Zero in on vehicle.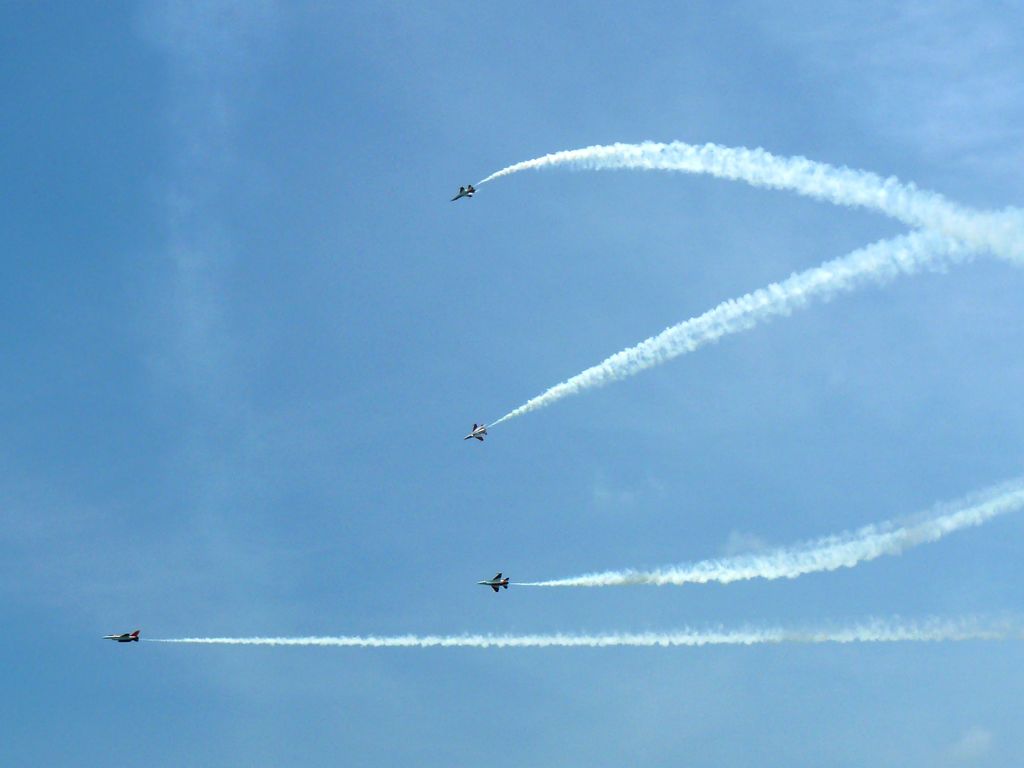
Zeroed in: <bbox>104, 625, 140, 643</bbox>.
